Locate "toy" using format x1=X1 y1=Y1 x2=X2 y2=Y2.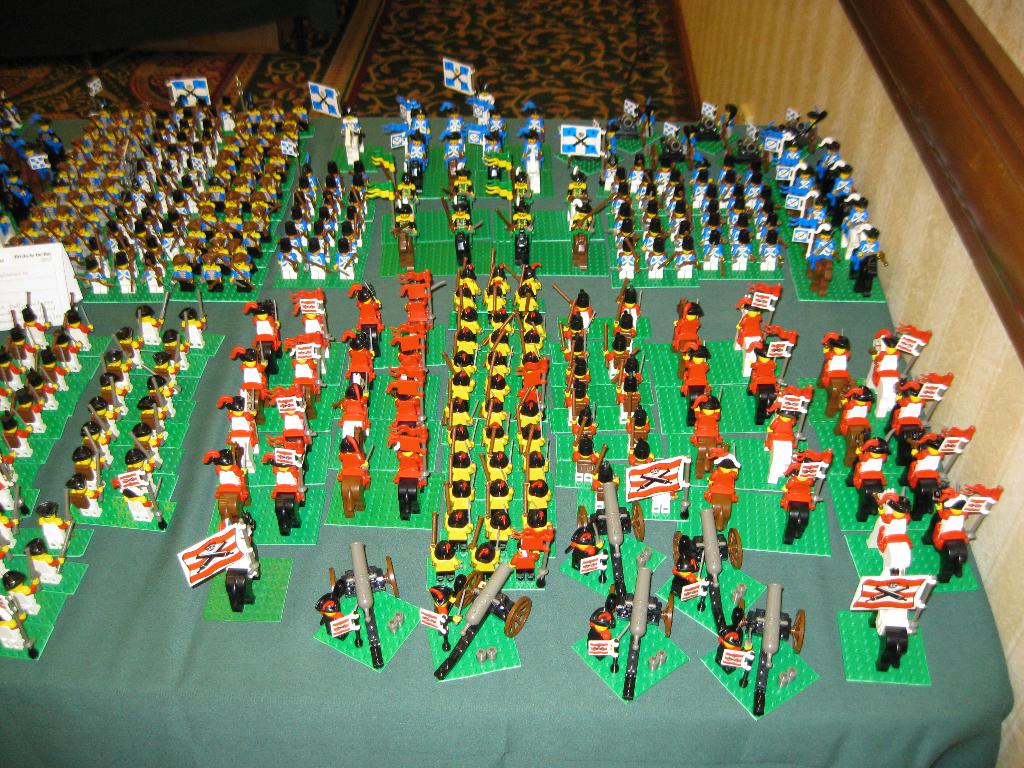
x1=760 y1=386 x2=812 y2=479.
